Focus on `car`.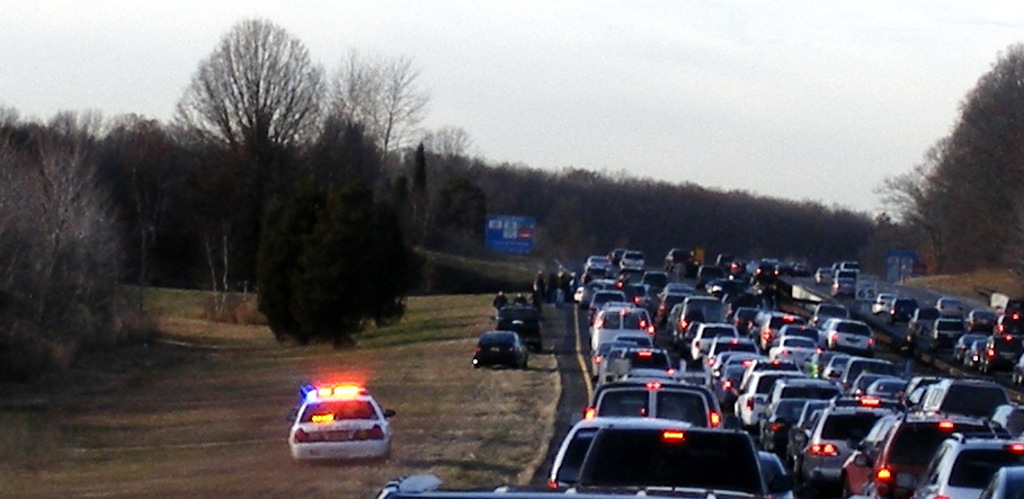
Focused at {"x1": 706, "y1": 331, "x2": 763, "y2": 377}.
